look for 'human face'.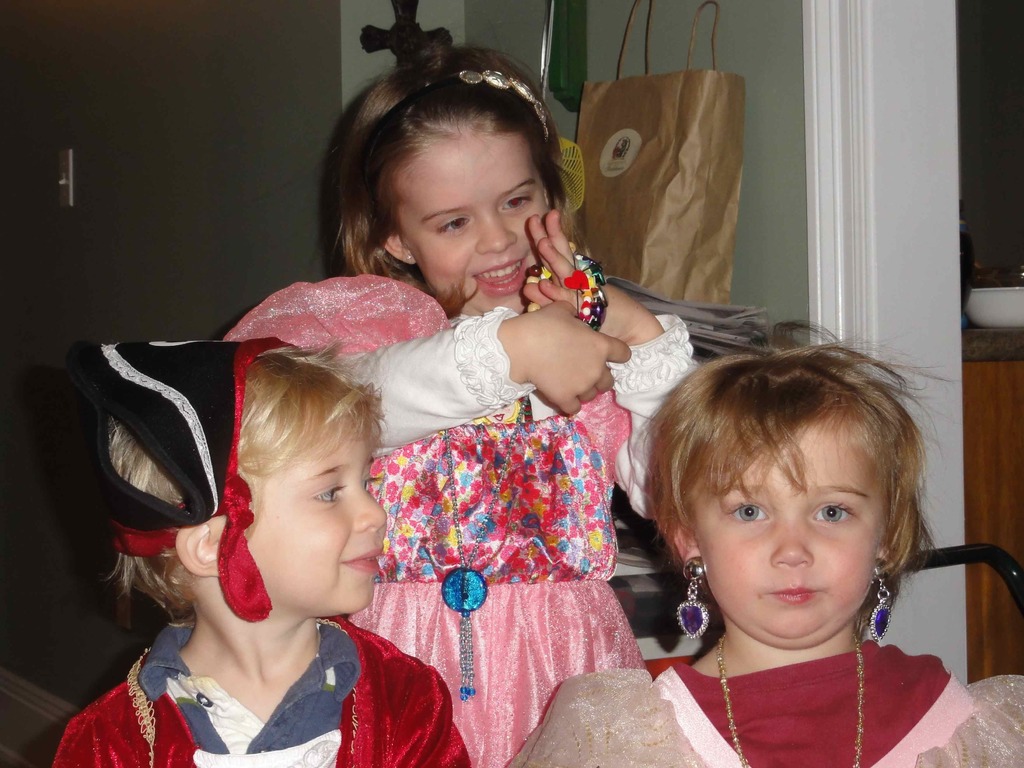
Found: pyautogui.locateOnScreen(687, 421, 879, 642).
